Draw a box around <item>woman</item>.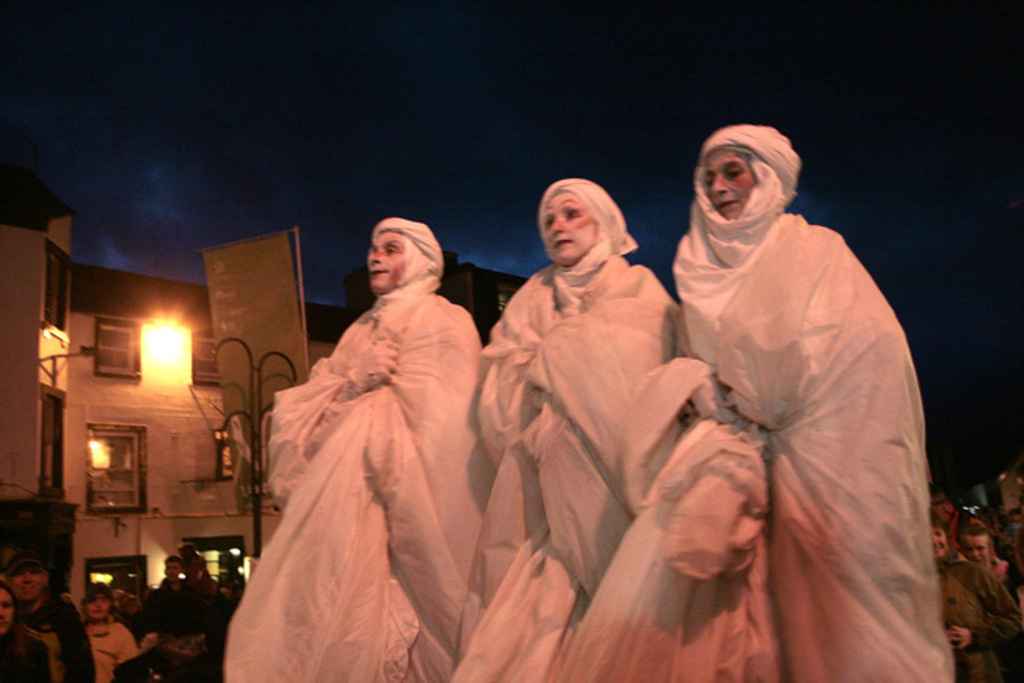
{"left": 79, "top": 588, "right": 140, "bottom": 682}.
